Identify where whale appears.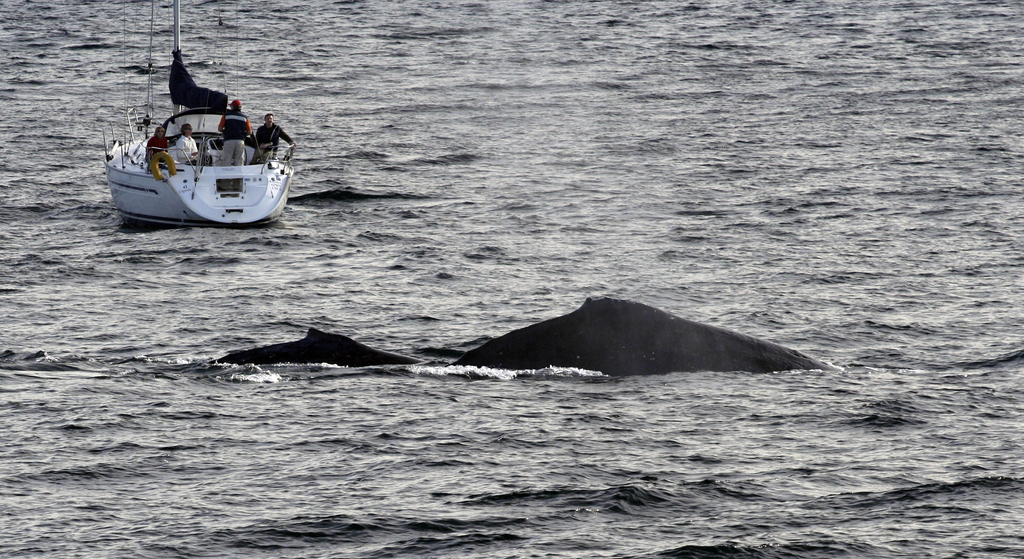
Appears at <region>216, 325, 433, 368</region>.
